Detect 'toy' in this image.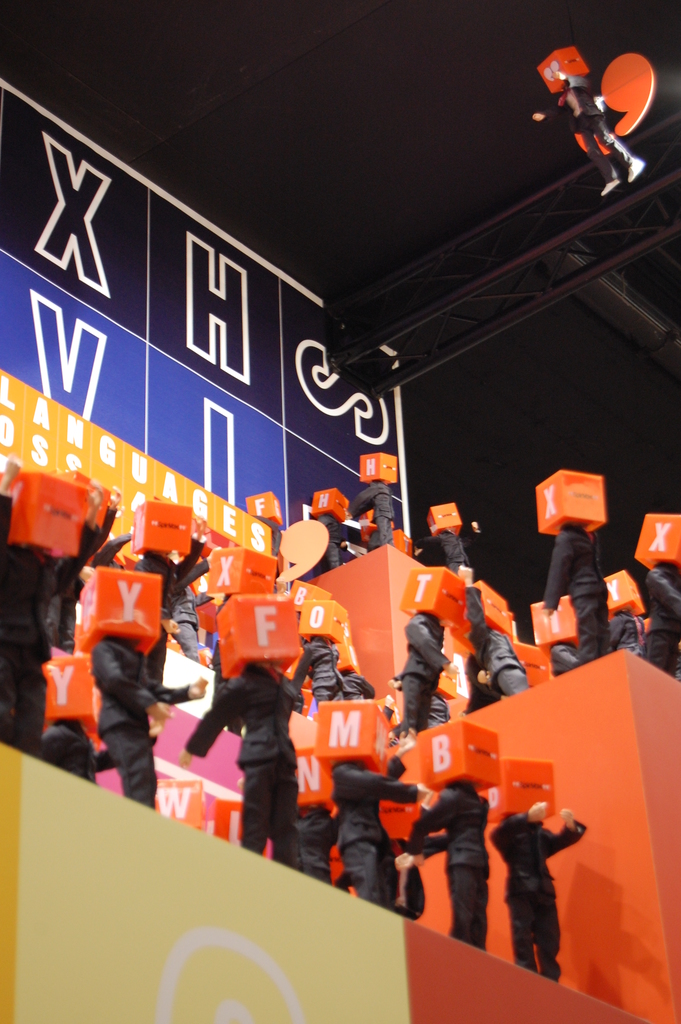
Detection: Rect(368, 731, 444, 941).
